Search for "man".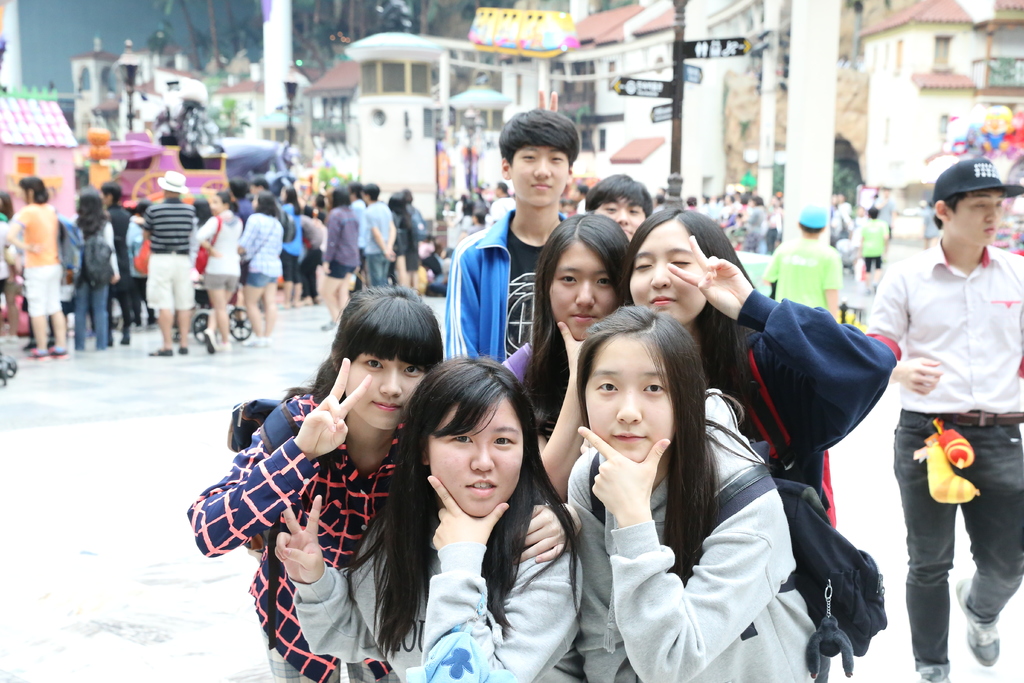
Found at rect(250, 177, 281, 202).
